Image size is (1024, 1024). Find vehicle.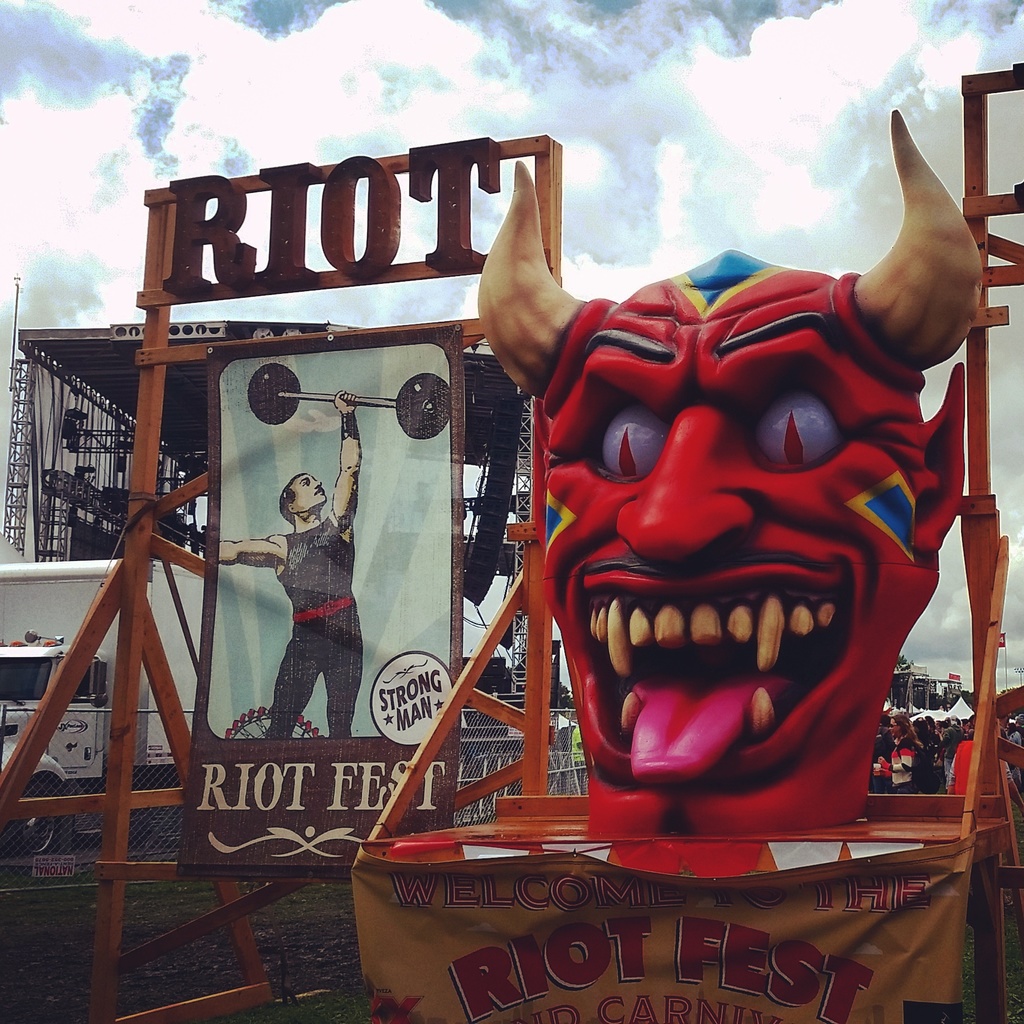
bbox=(0, 556, 191, 848).
